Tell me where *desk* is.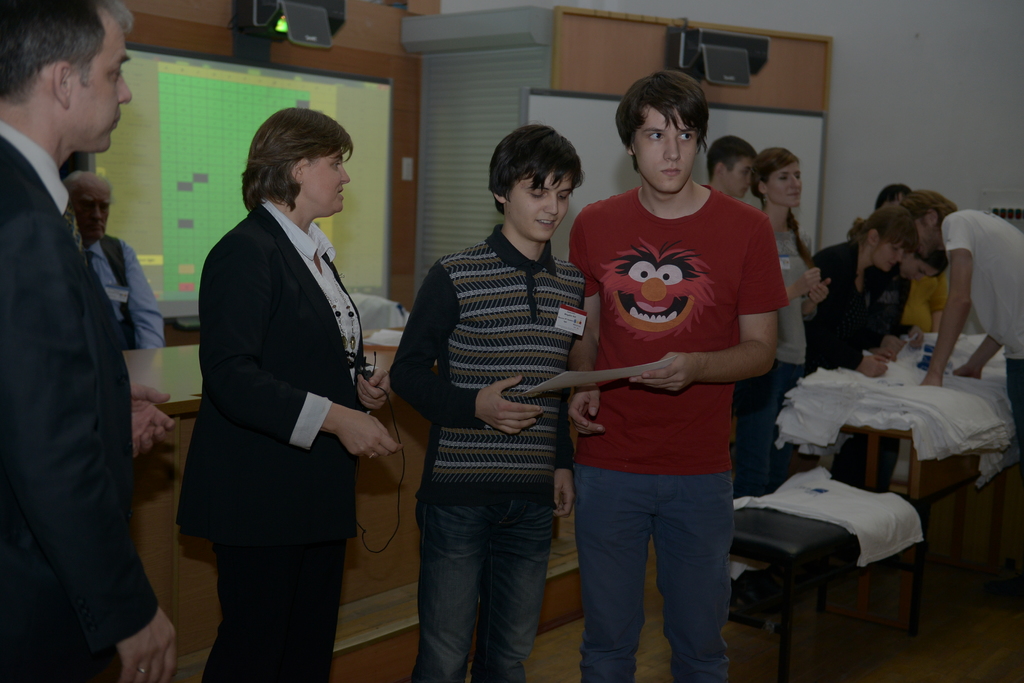
*desk* is at x1=123, y1=346, x2=577, y2=682.
